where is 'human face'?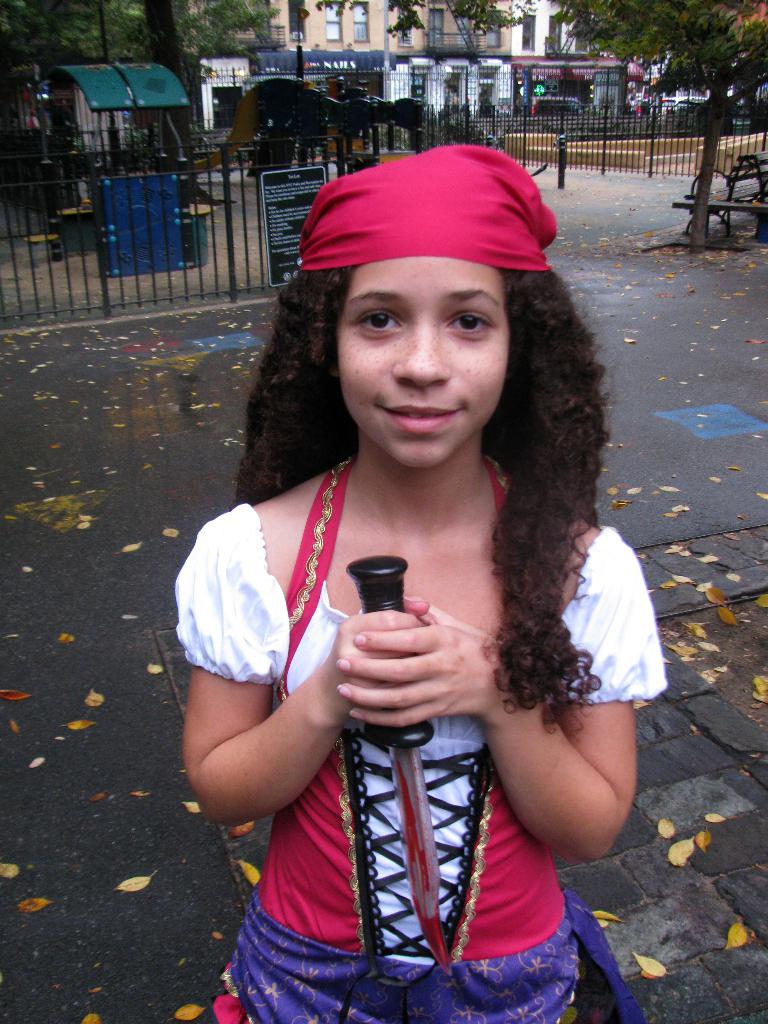
336:256:509:469.
